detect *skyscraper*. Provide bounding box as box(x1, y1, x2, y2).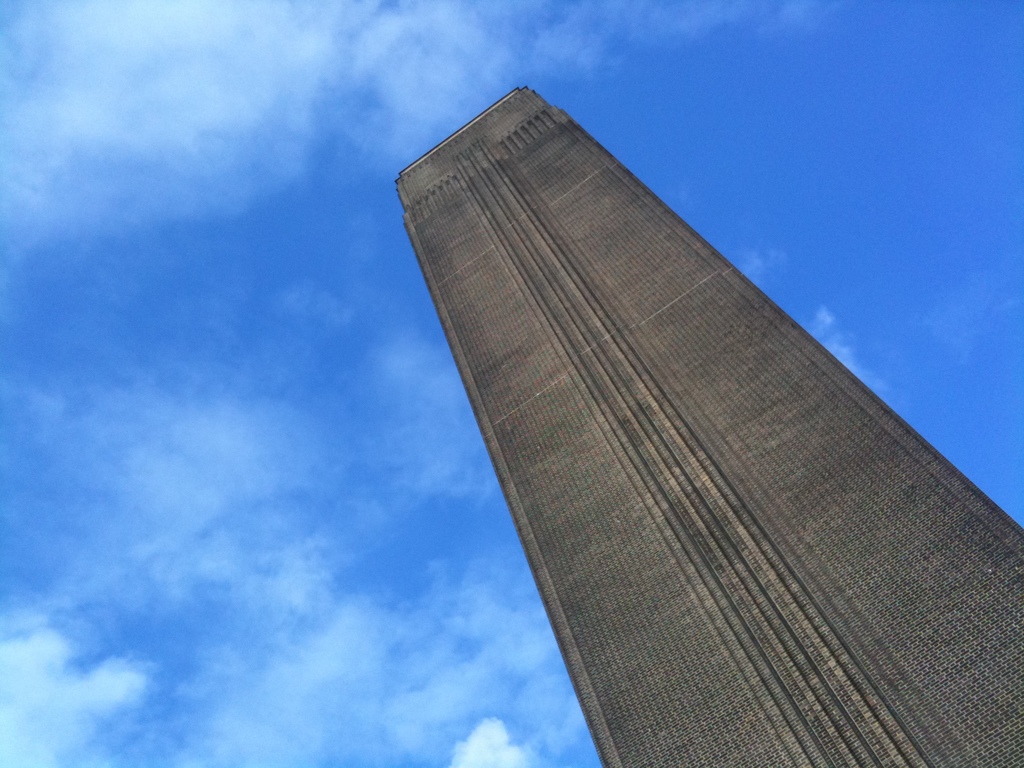
box(343, 91, 1023, 767).
